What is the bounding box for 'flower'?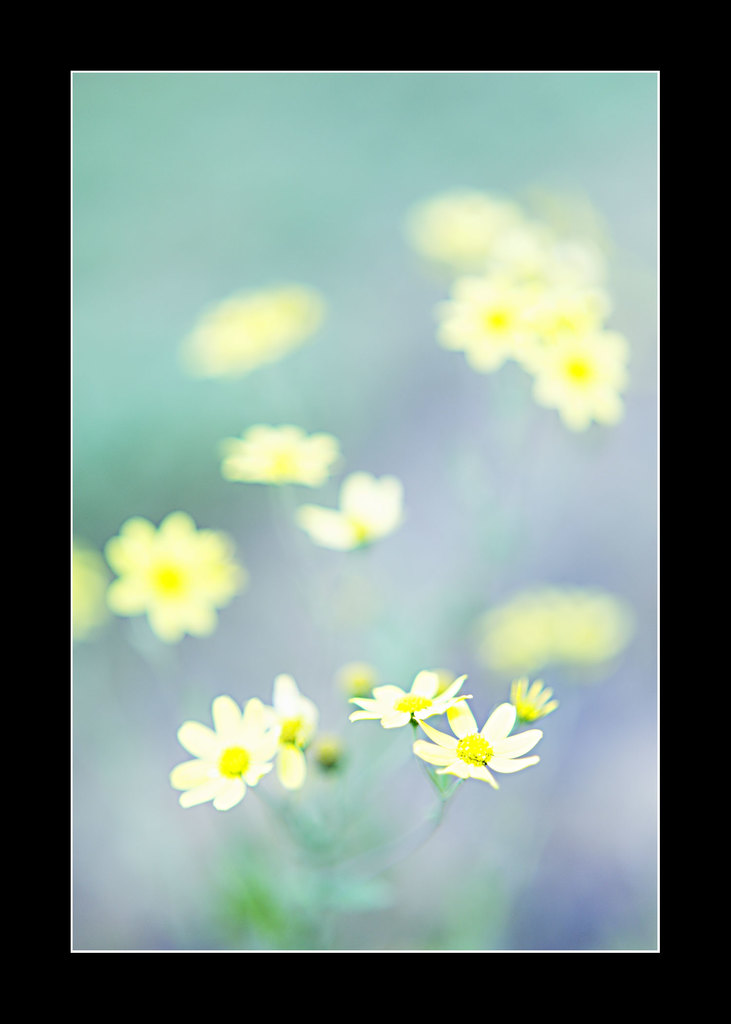
509/676/561/724.
